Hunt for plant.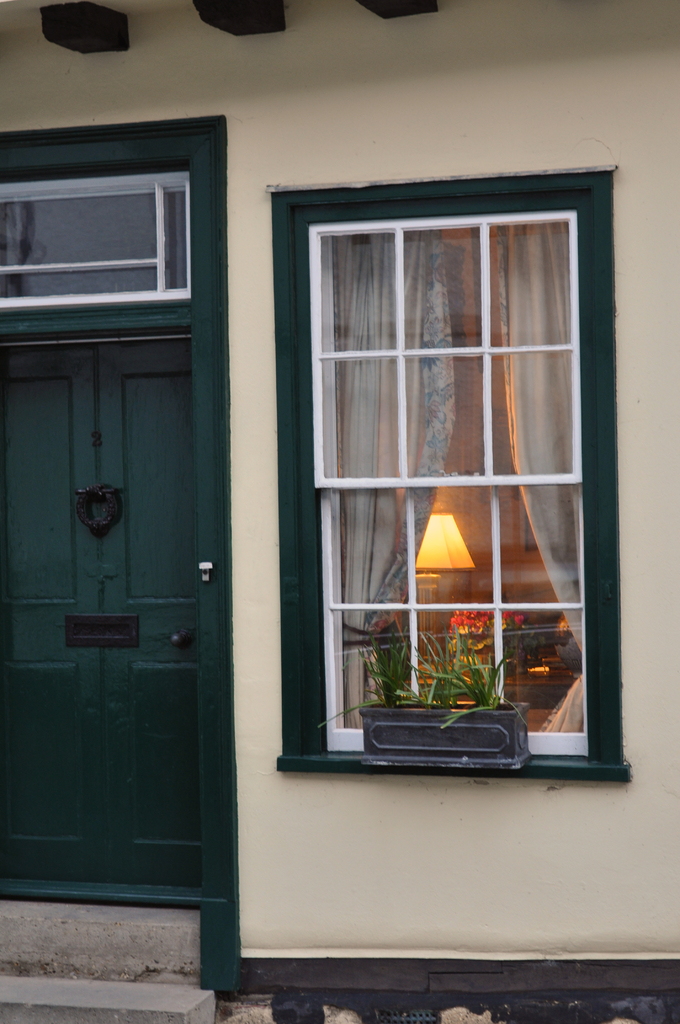
Hunted down at <box>307,610,422,734</box>.
